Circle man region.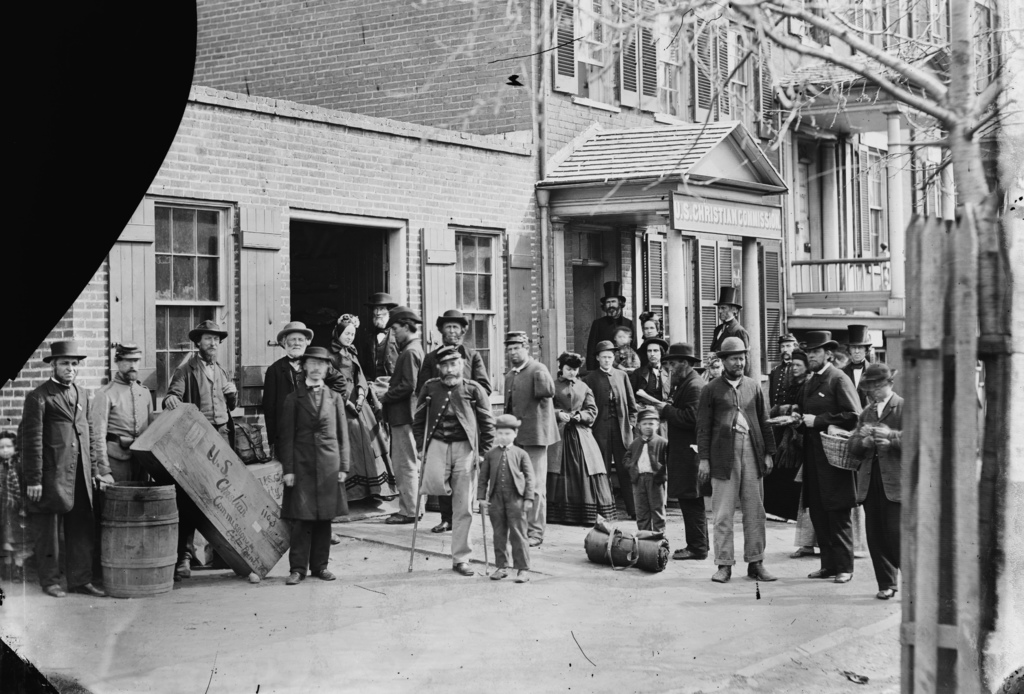
Region: [x1=262, y1=317, x2=313, y2=460].
